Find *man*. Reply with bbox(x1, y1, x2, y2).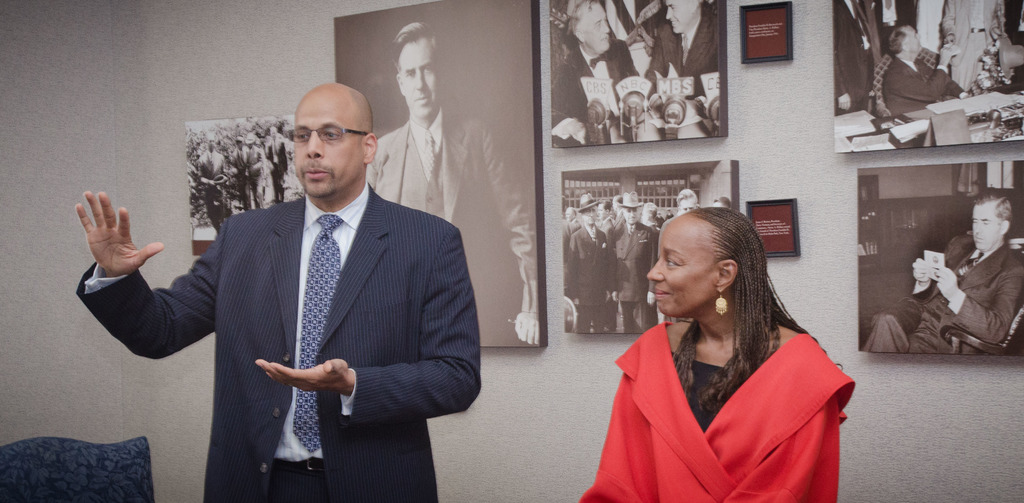
bbox(606, 193, 656, 333).
